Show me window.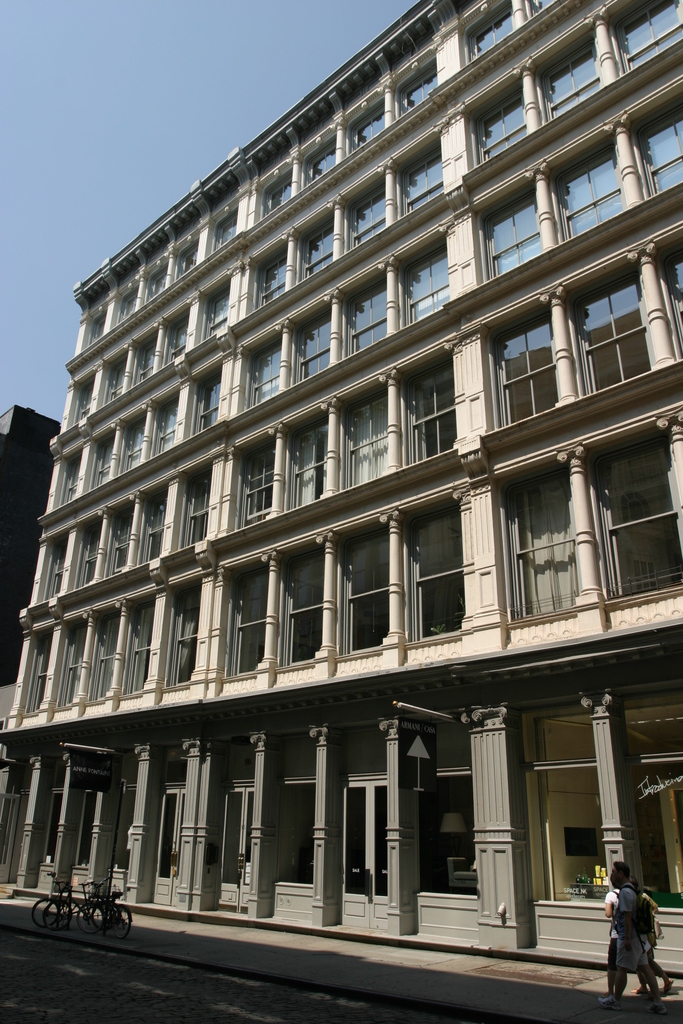
window is here: [628,113,682,202].
